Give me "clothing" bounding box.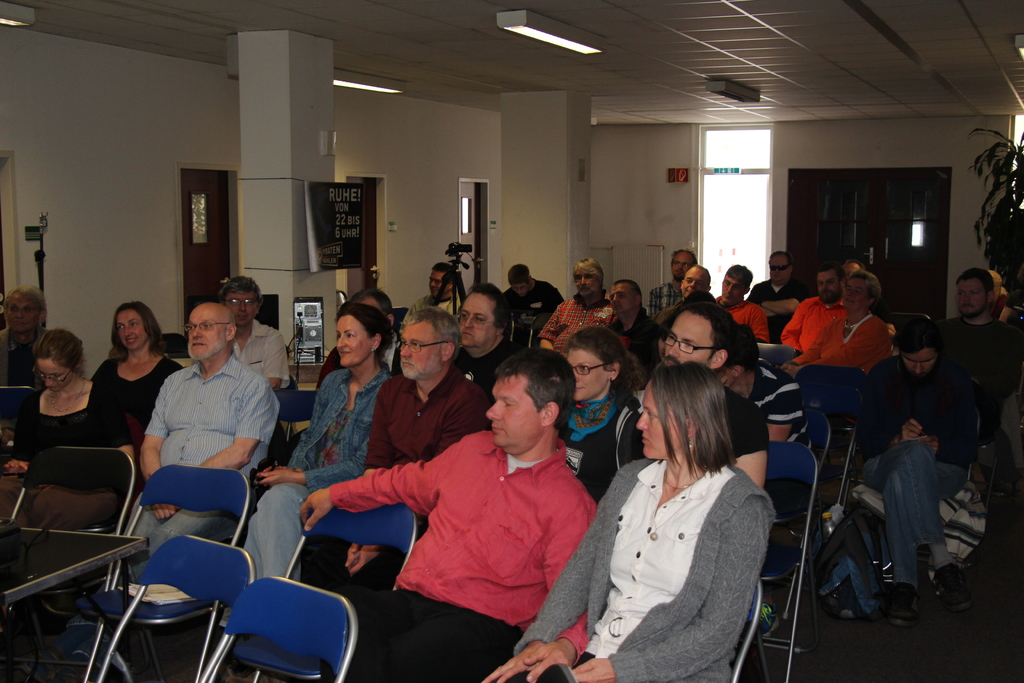
BBox(743, 272, 813, 334).
